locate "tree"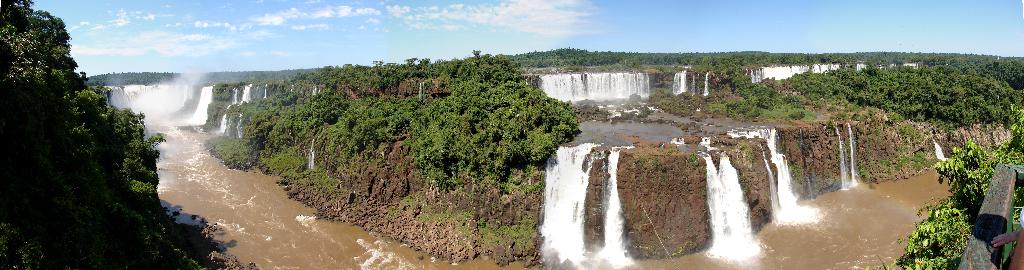
69,79,111,159
